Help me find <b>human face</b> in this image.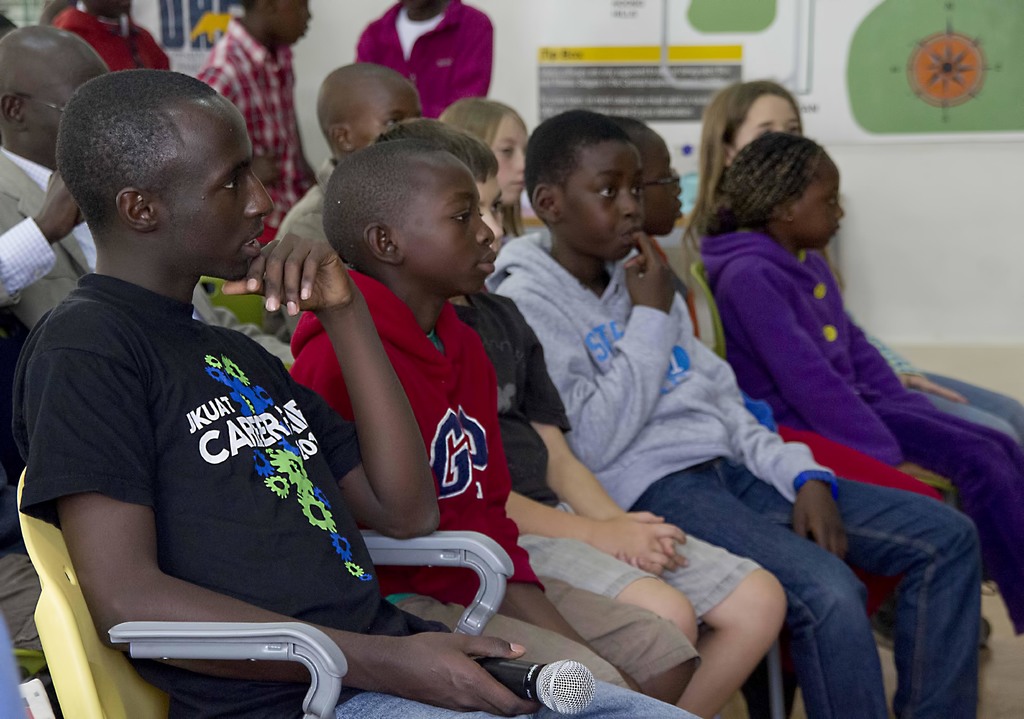
Found it: x1=735, y1=94, x2=801, y2=152.
